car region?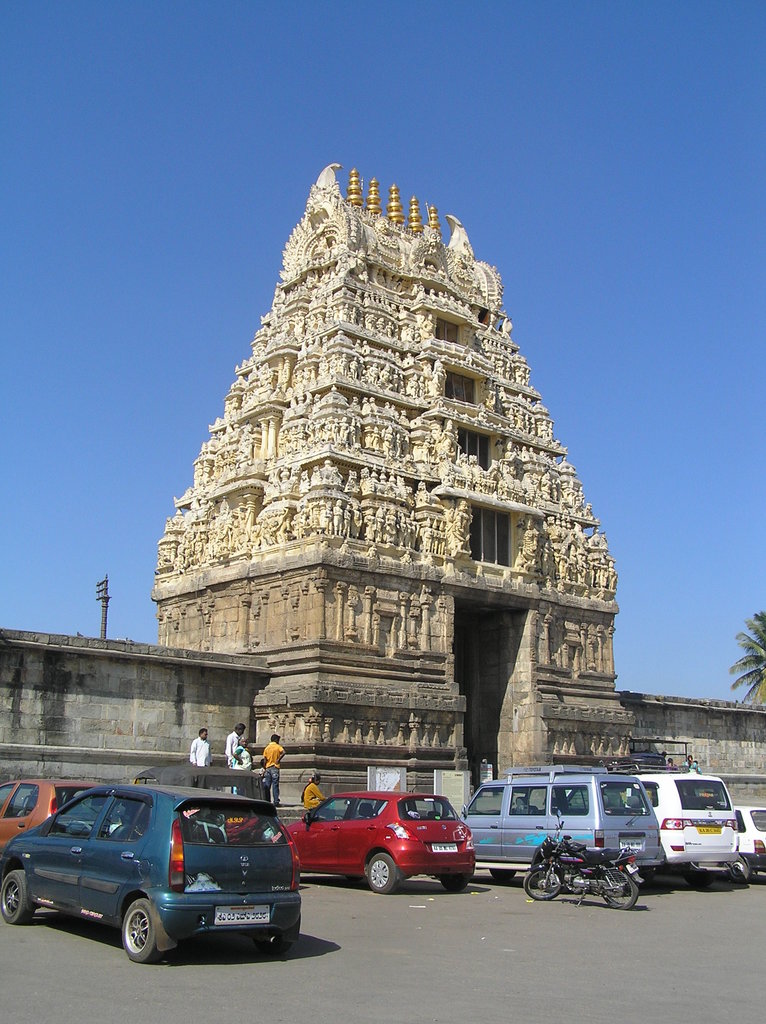
select_region(283, 784, 479, 896)
